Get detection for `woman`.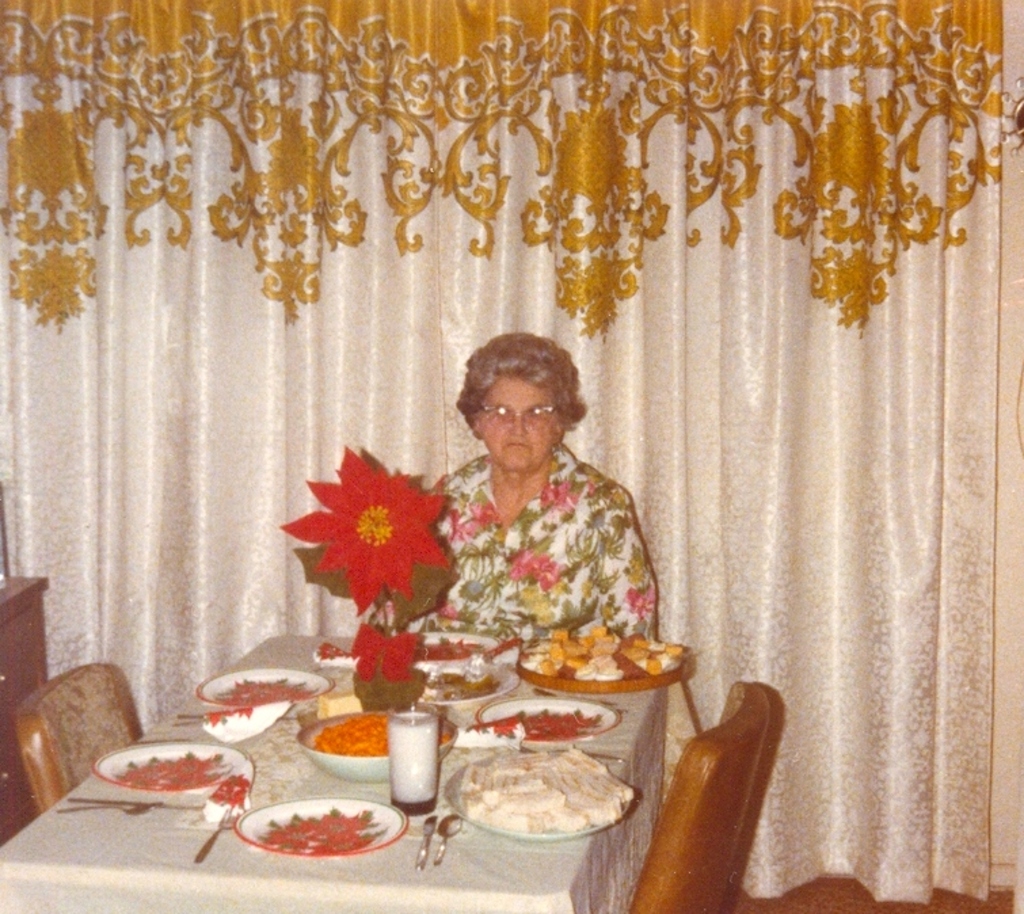
Detection: [left=395, top=321, right=673, bottom=711].
